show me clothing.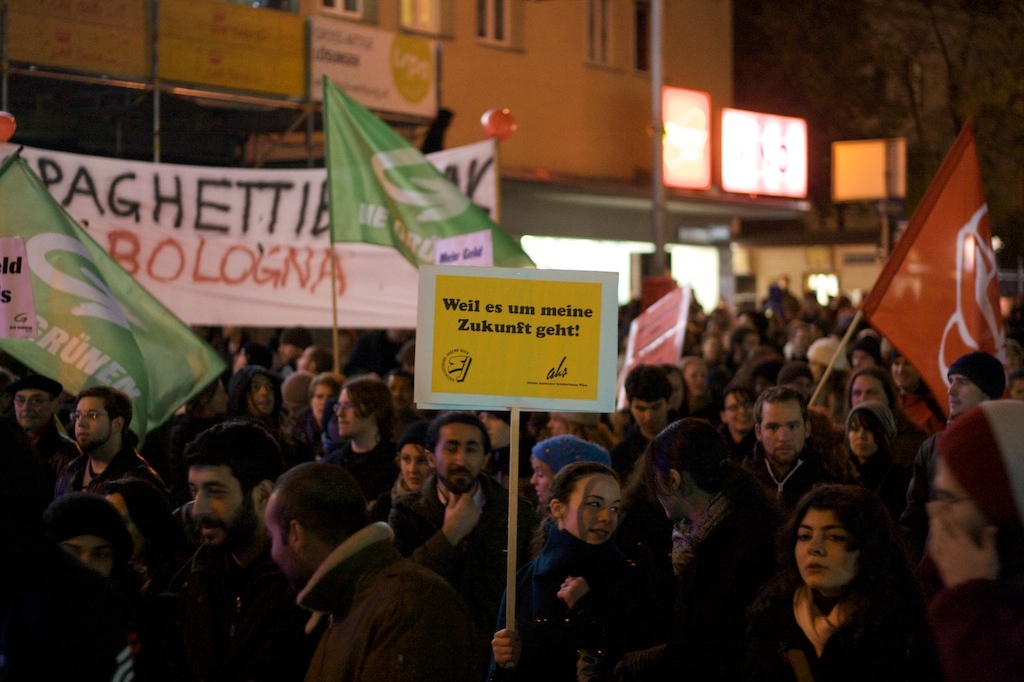
clothing is here: bbox(289, 525, 486, 681).
